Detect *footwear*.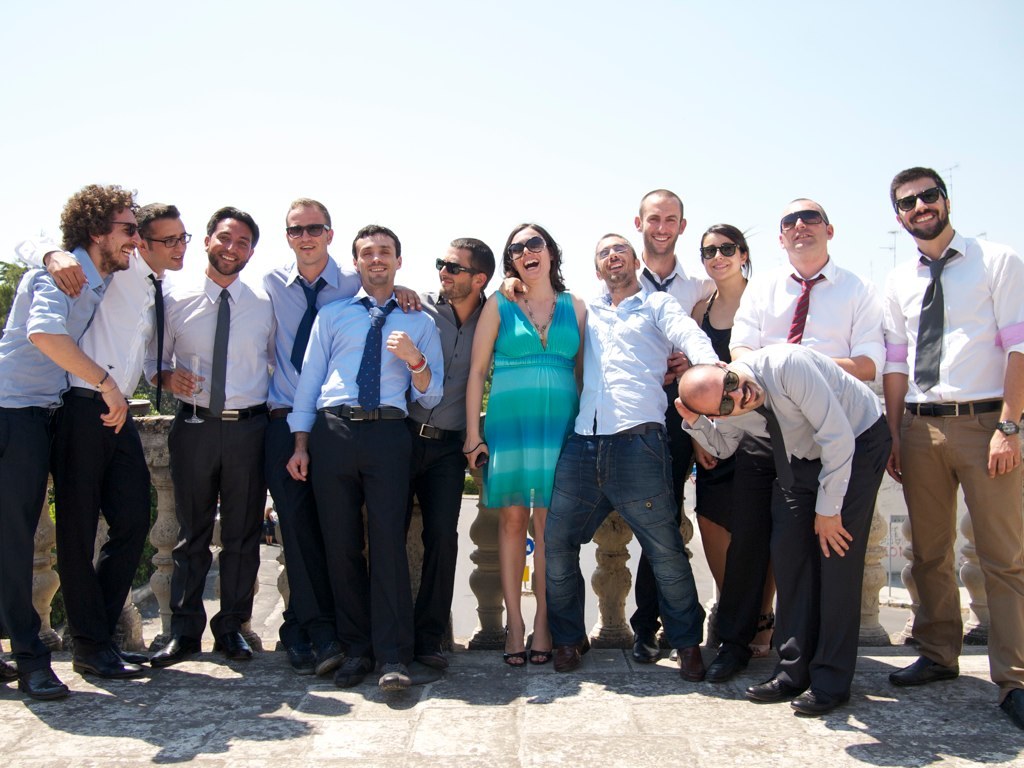
Detected at region(148, 633, 202, 667).
